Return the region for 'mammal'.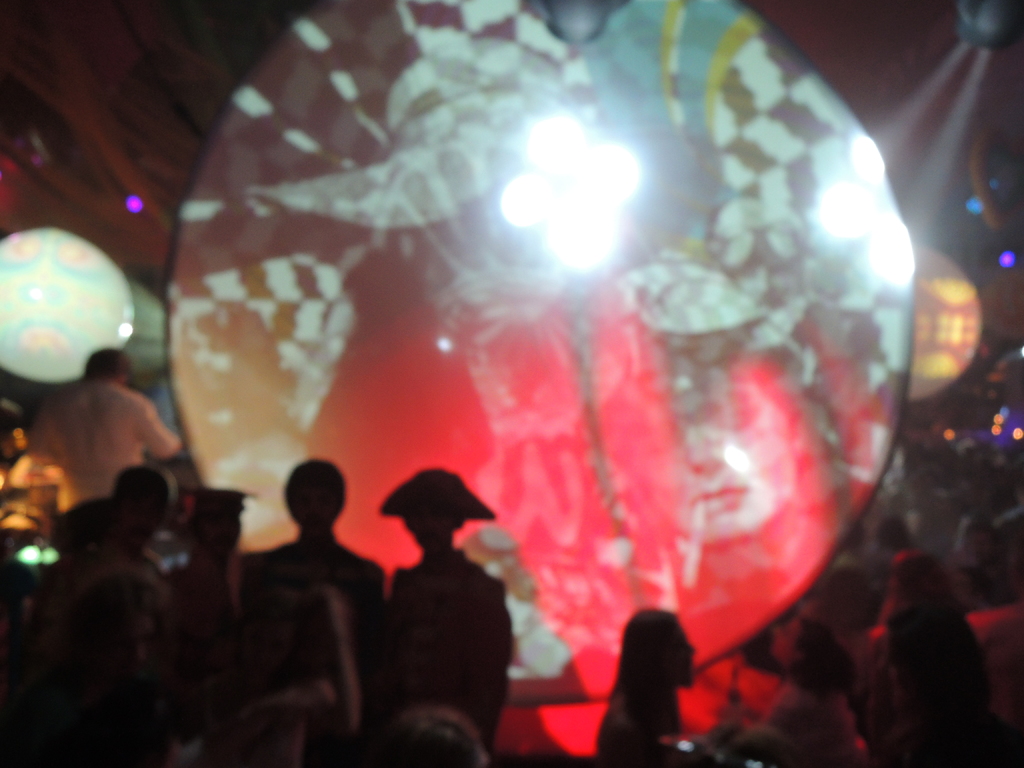
[x1=344, y1=467, x2=539, y2=738].
